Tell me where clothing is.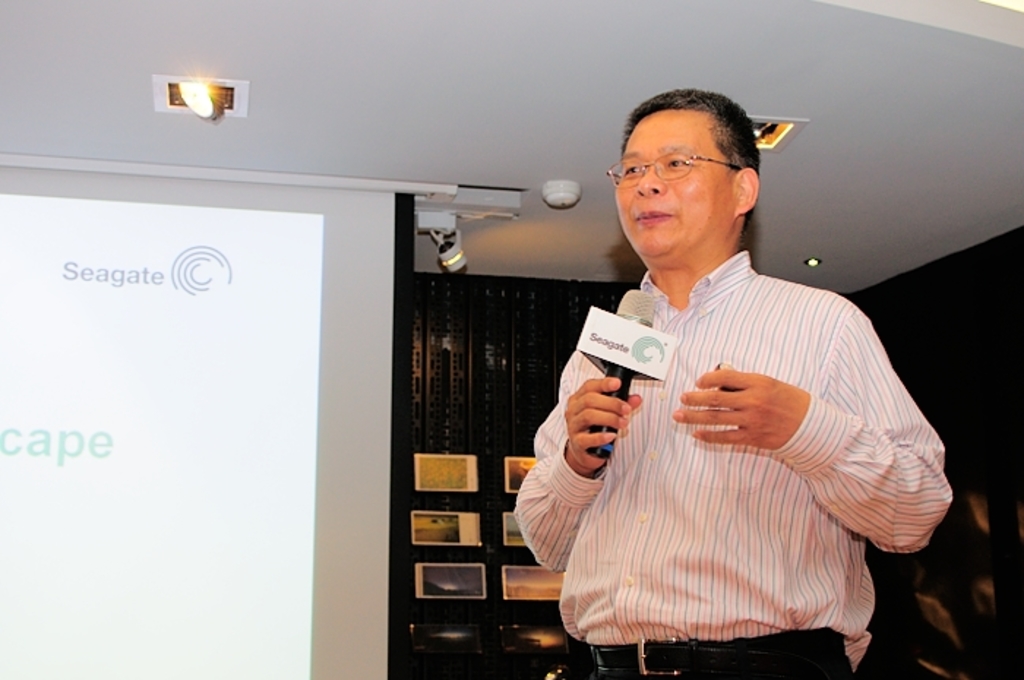
clothing is at pyautogui.locateOnScreen(515, 249, 954, 679).
